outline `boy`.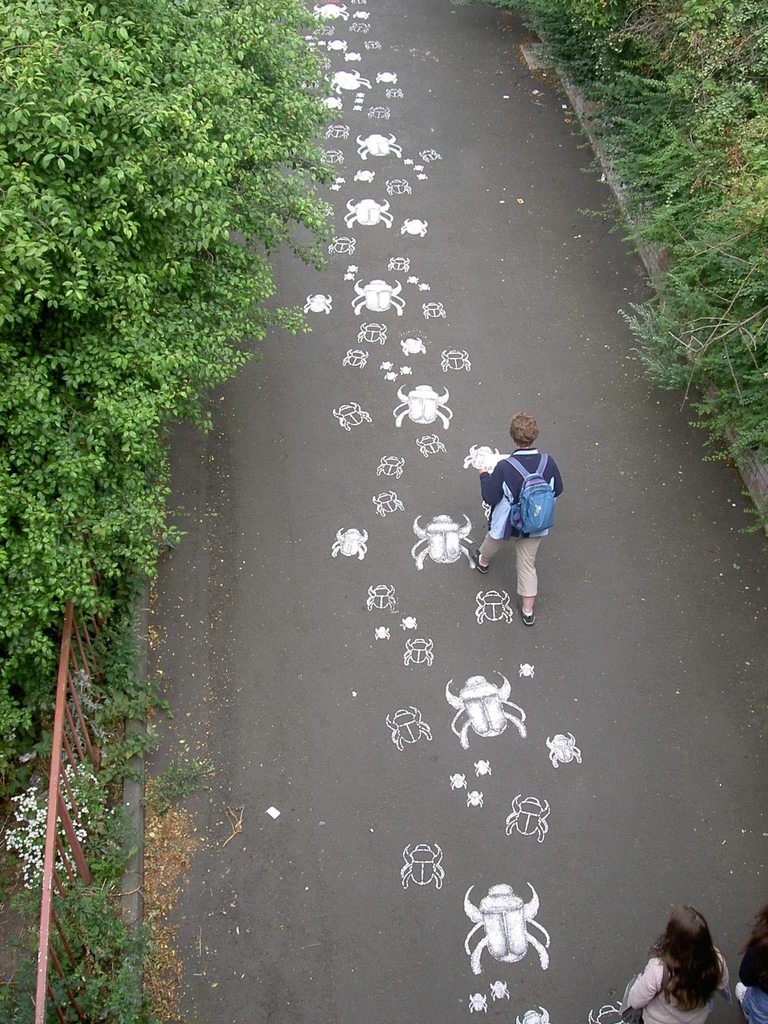
Outline: rect(474, 408, 558, 625).
